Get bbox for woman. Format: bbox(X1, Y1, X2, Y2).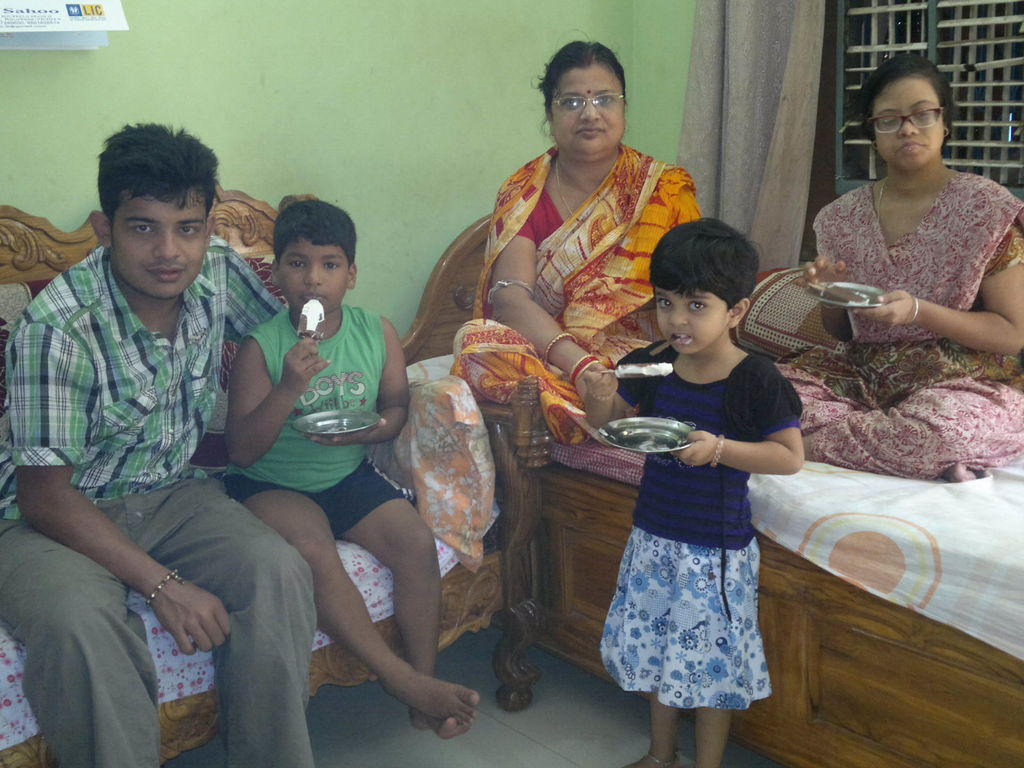
bbox(445, 29, 706, 447).
